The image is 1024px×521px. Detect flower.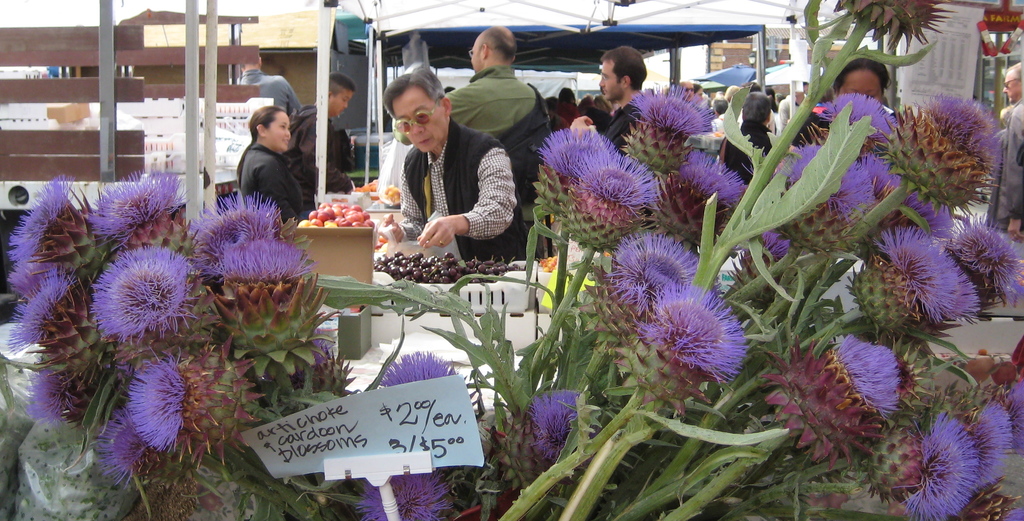
Detection: locate(355, 470, 453, 520).
